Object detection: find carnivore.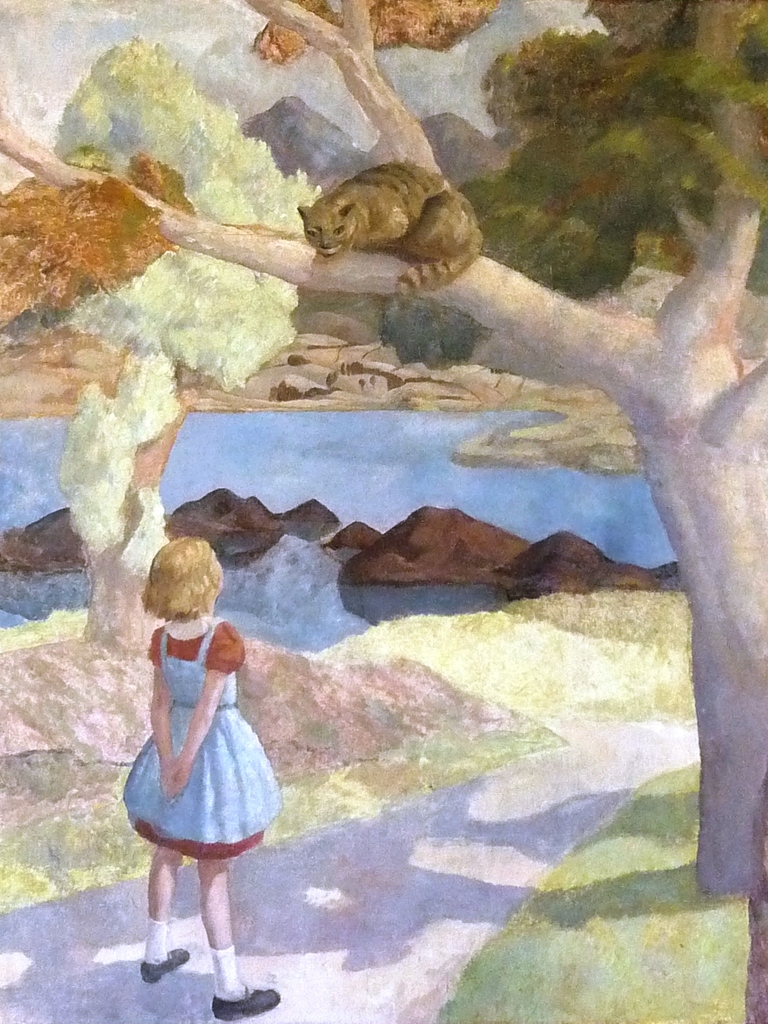
crop(287, 145, 478, 283).
